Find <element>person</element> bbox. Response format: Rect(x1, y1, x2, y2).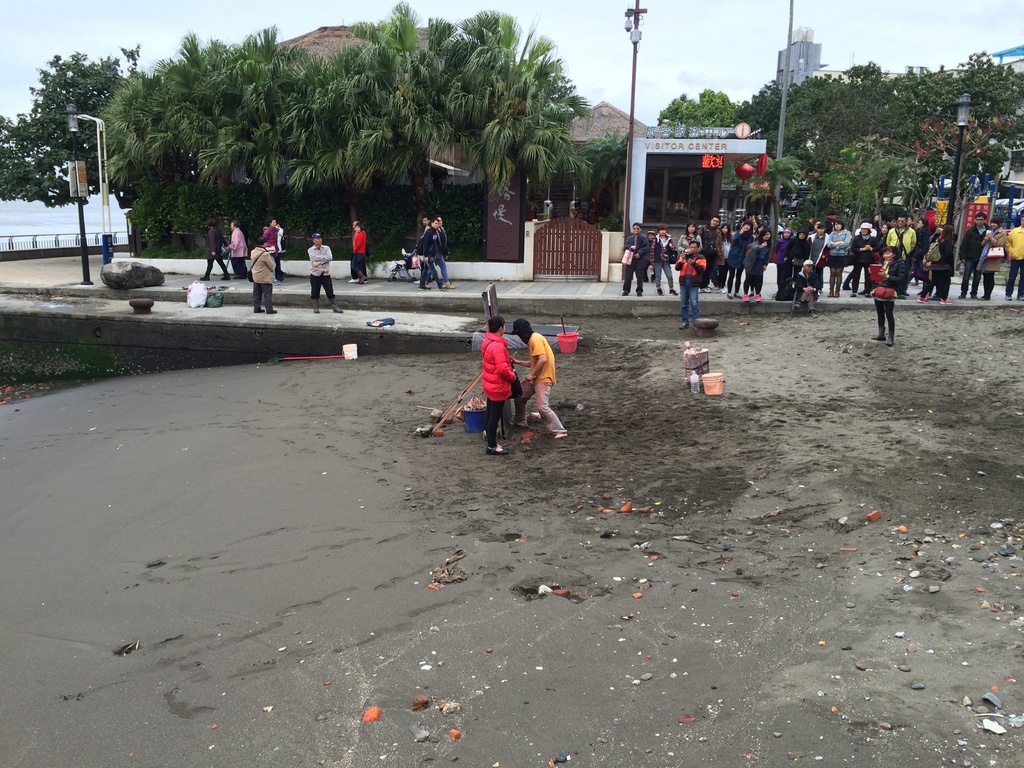
Rect(509, 326, 566, 433).
